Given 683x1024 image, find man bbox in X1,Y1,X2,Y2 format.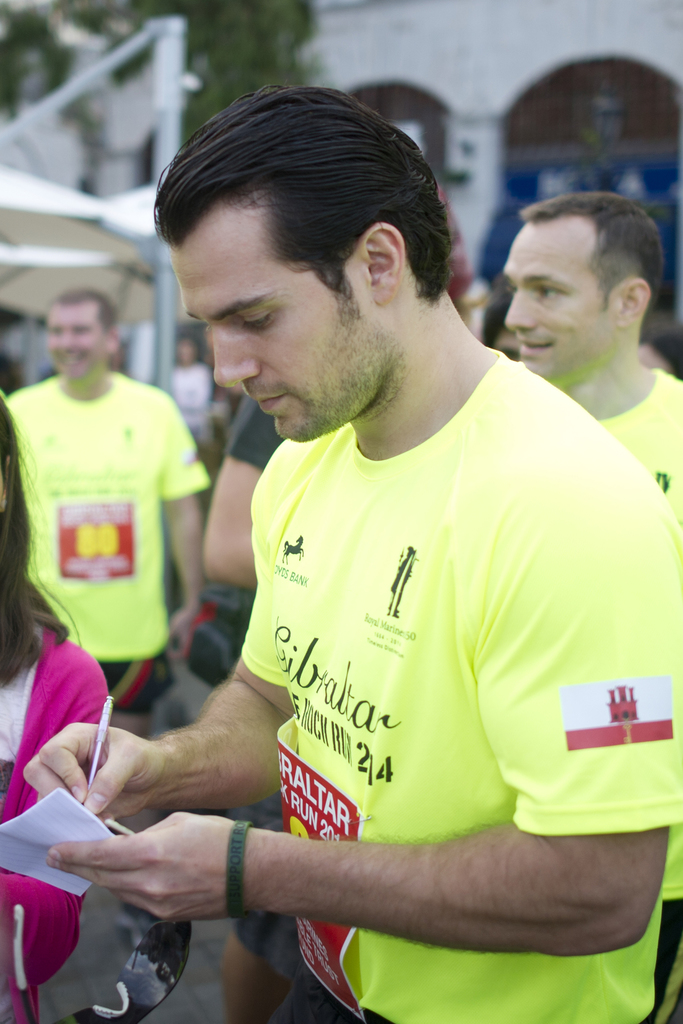
504,181,682,527.
